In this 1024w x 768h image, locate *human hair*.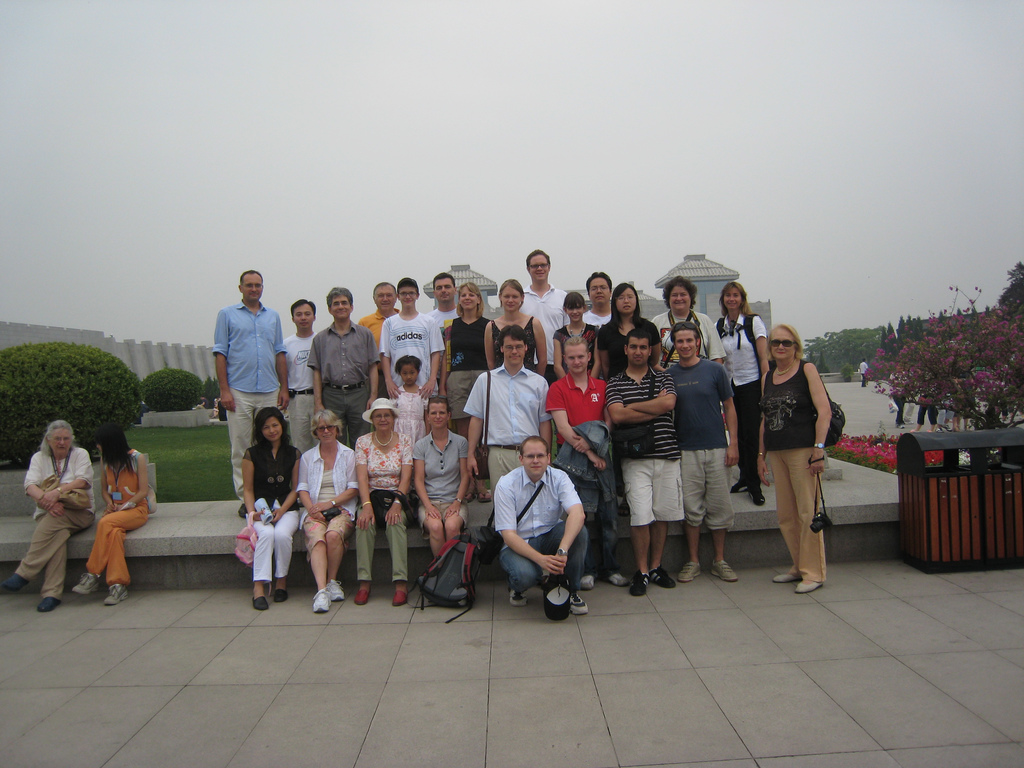
Bounding box: locate(36, 418, 80, 455).
